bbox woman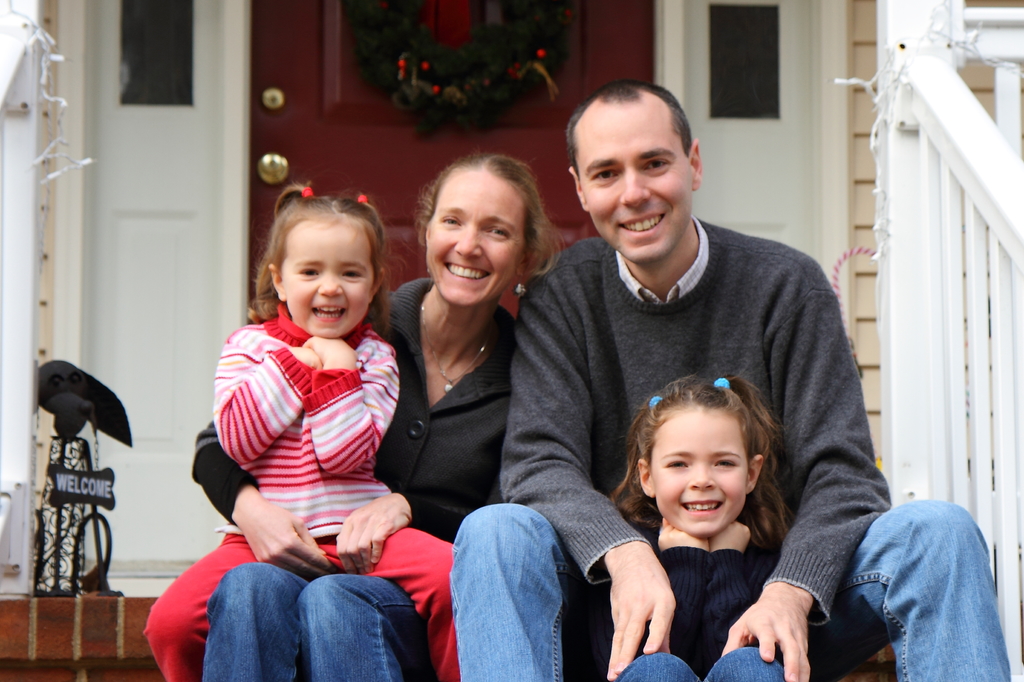
select_region(192, 154, 570, 681)
